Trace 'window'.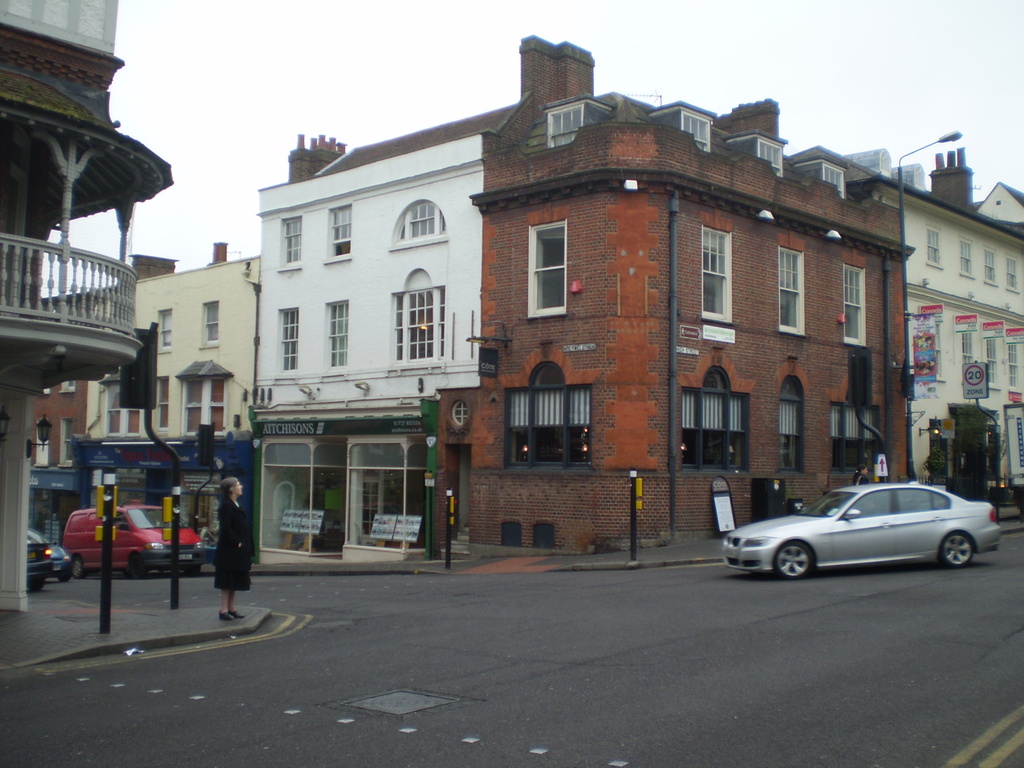
Traced to <bbox>927, 225, 944, 264</bbox>.
